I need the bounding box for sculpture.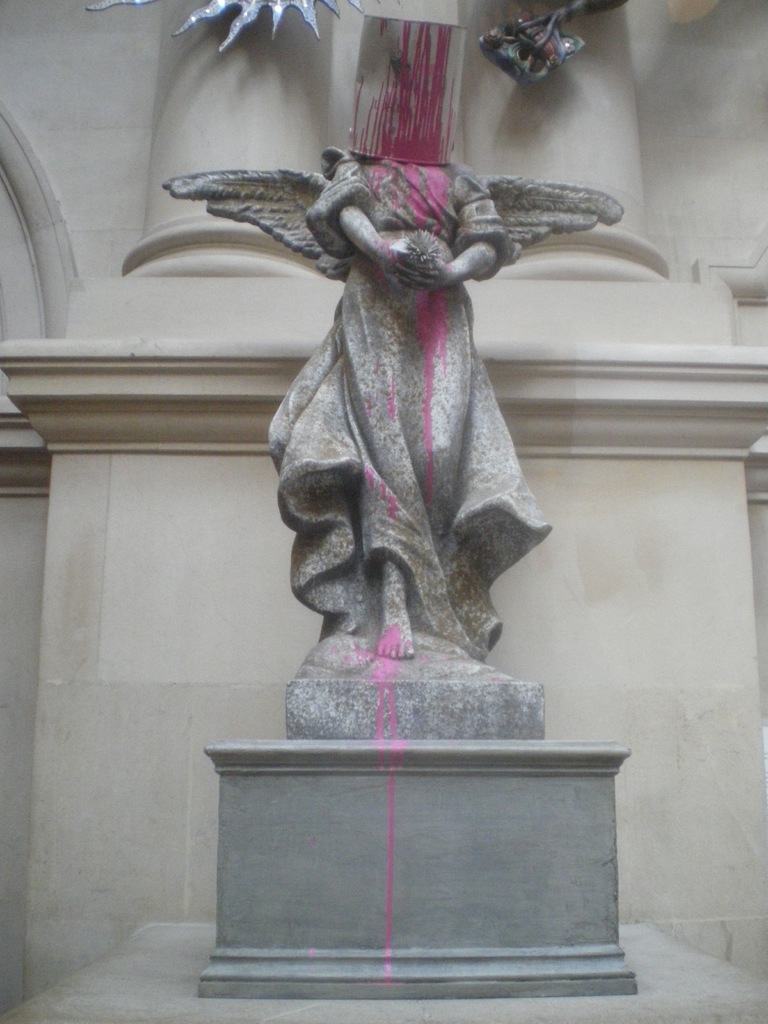
Here it is: crop(170, 8, 632, 678).
